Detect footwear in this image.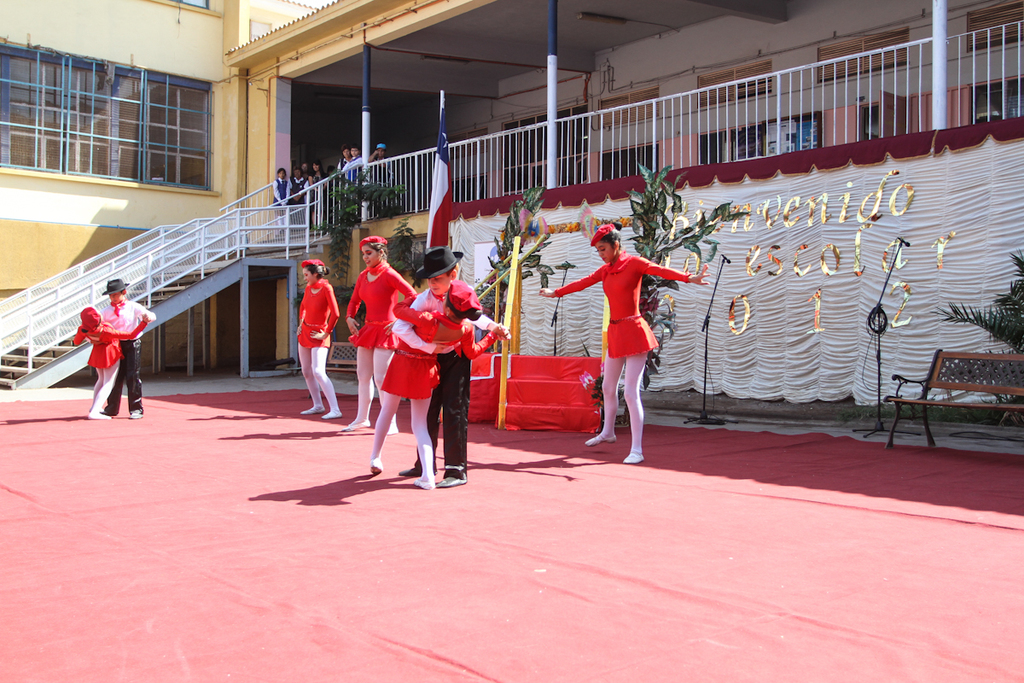
Detection: detection(319, 405, 340, 419).
